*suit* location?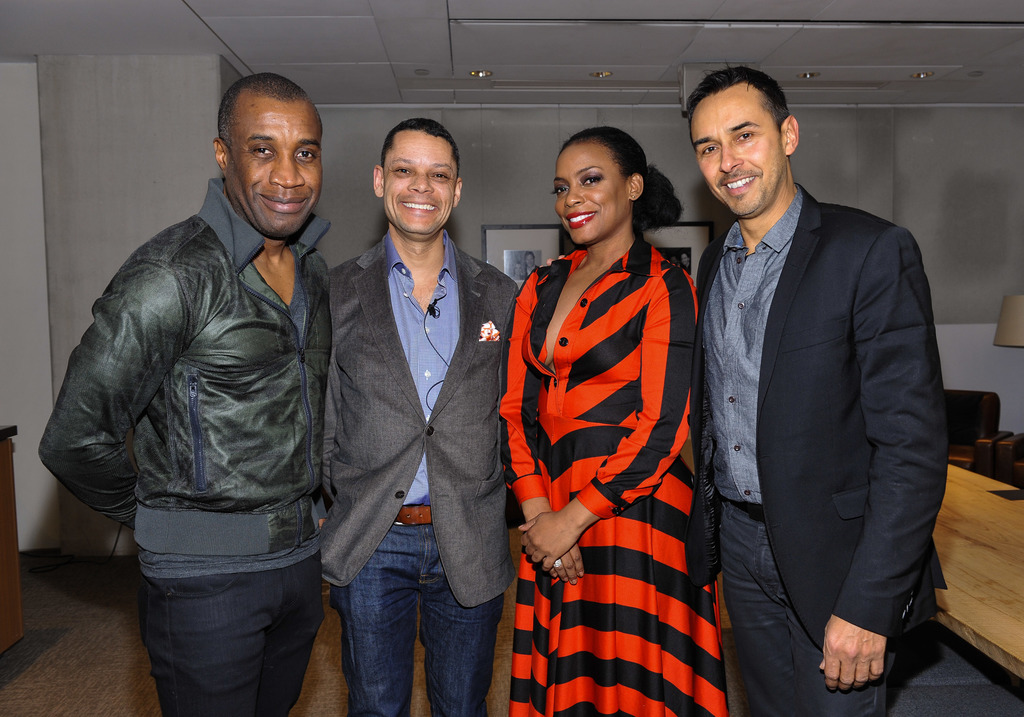
317/230/516/716
